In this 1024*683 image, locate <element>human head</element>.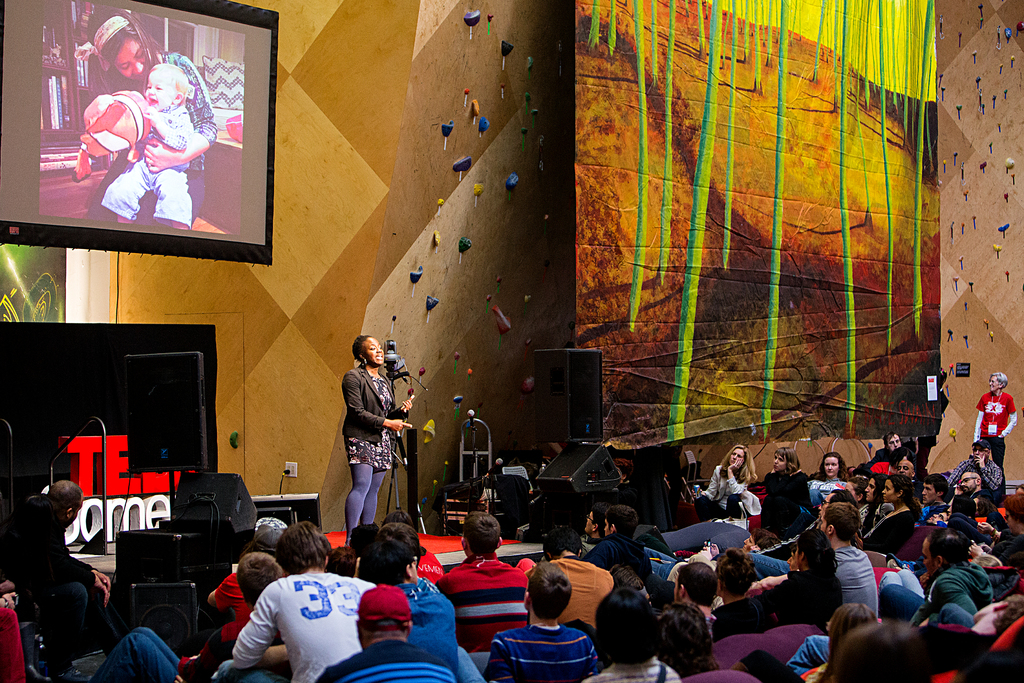
Bounding box: box=[584, 502, 610, 533].
